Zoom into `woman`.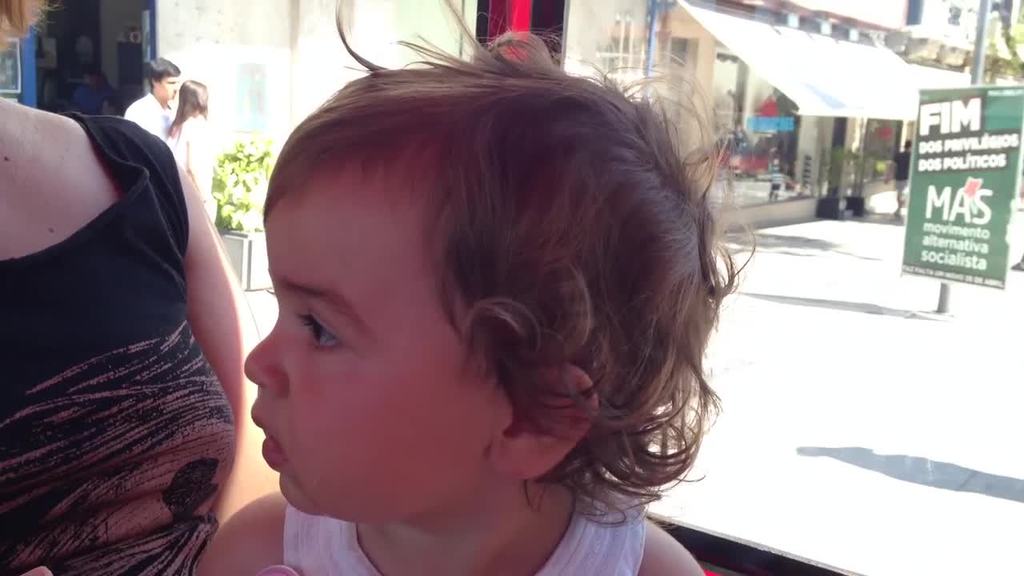
Zoom target: bbox=(165, 74, 214, 210).
